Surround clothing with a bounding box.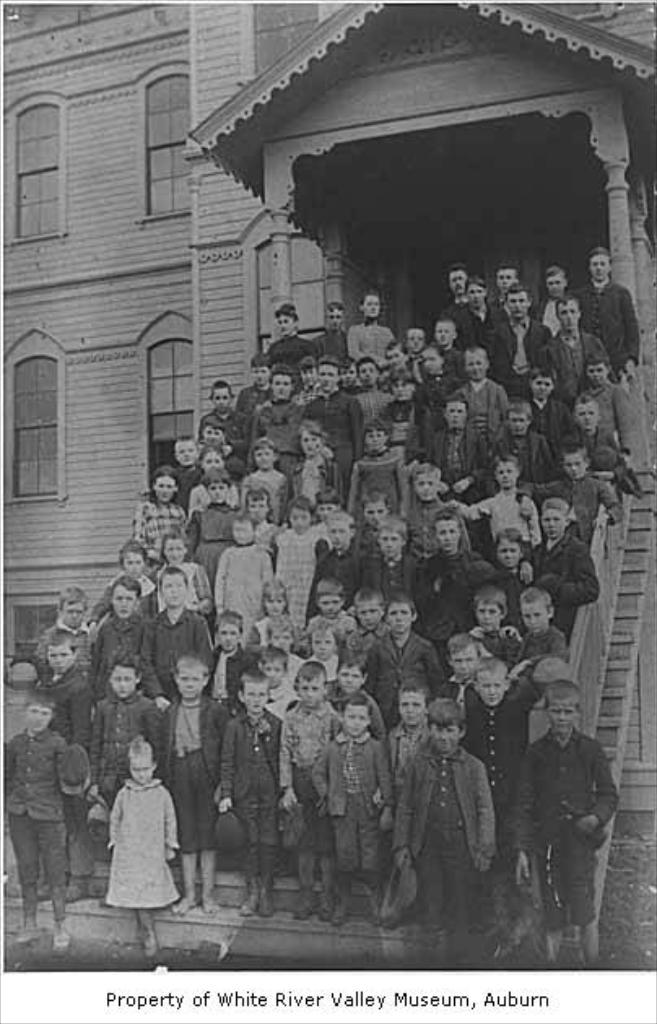
267:325:315:367.
